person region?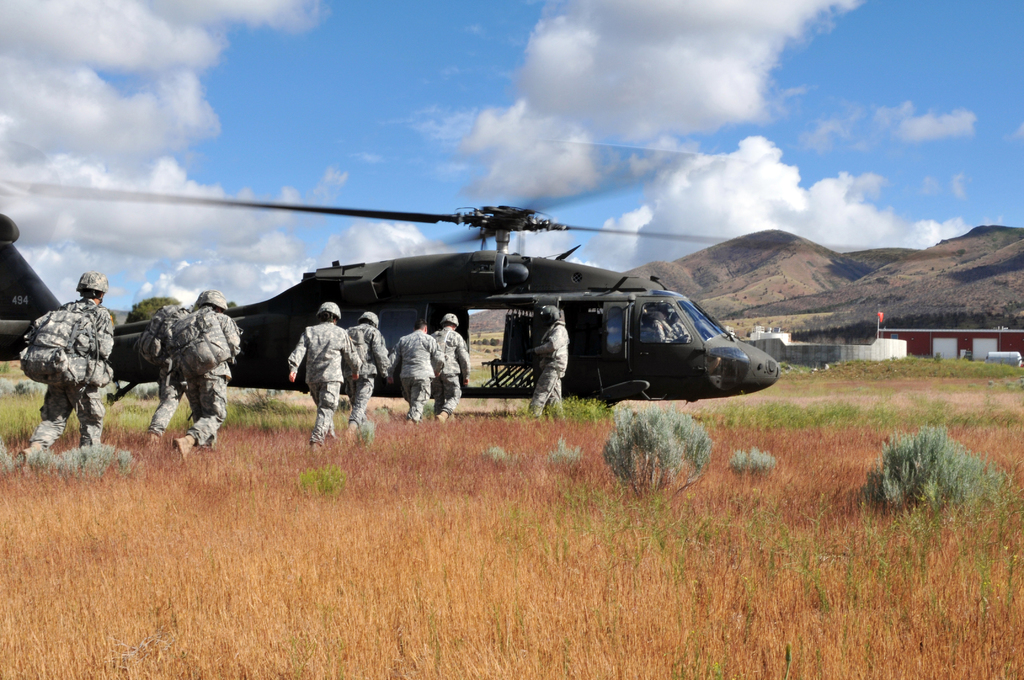
crop(339, 308, 394, 438)
